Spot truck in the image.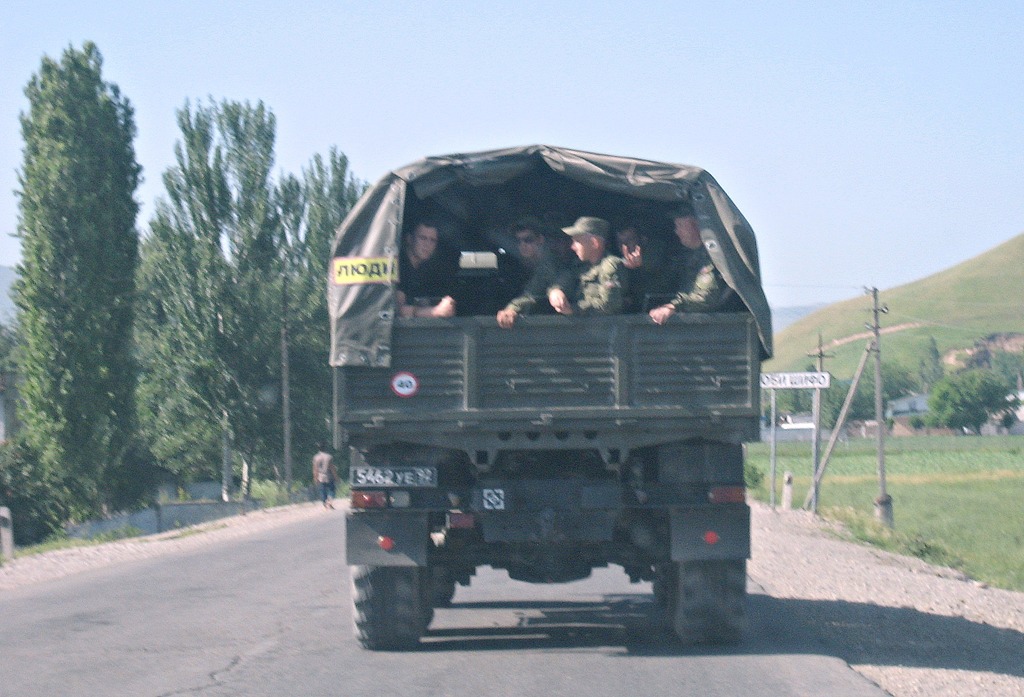
truck found at {"x1": 317, "y1": 127, "x2": 797, "y2": 661}.
